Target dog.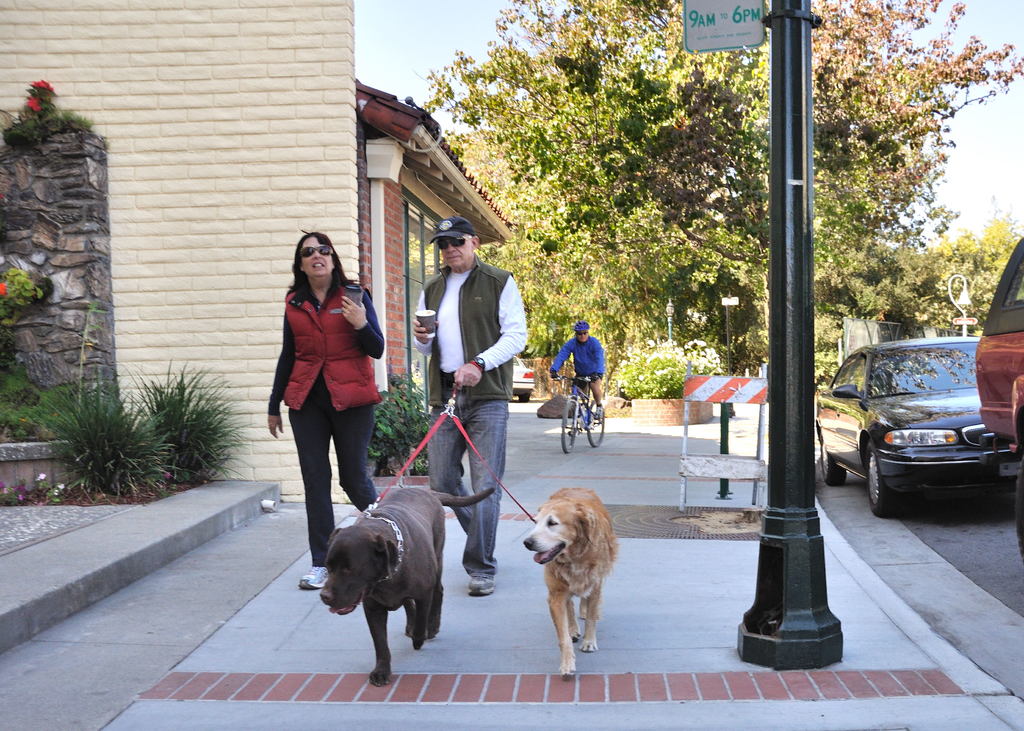
Target region: box(317, 485, 494, 689).
